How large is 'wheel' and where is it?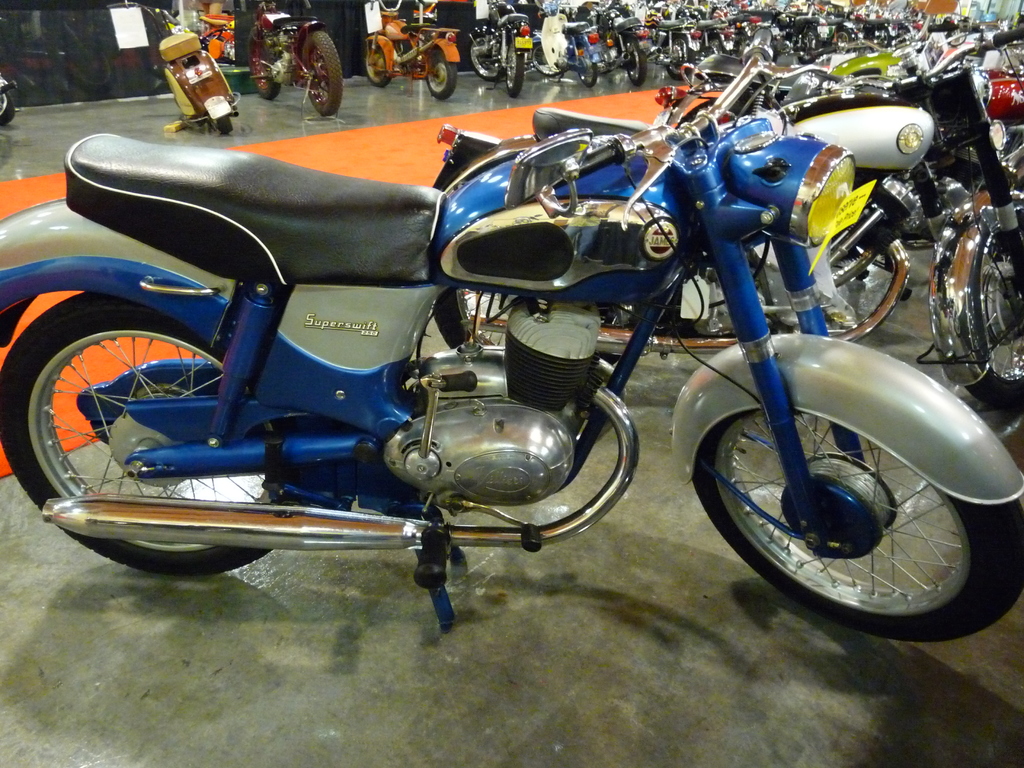
Bounding box: bbox=(506, 40, 524, 98).
